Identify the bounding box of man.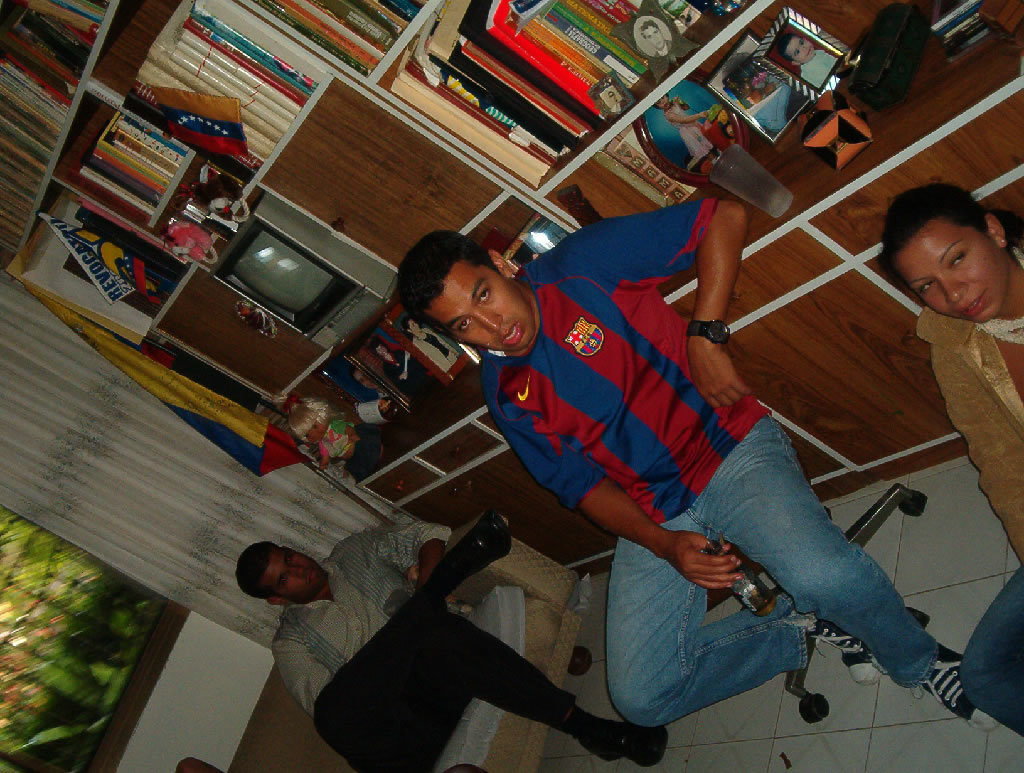
left=391, top=193, right=1002, bottom=733.
